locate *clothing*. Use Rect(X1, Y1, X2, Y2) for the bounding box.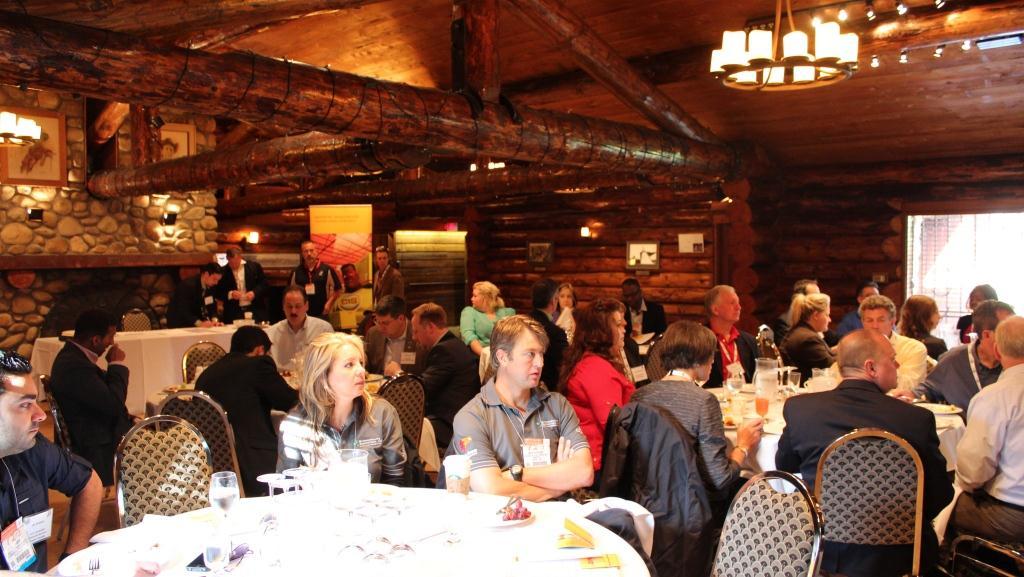
Rect(437, 354, 572, 489).
